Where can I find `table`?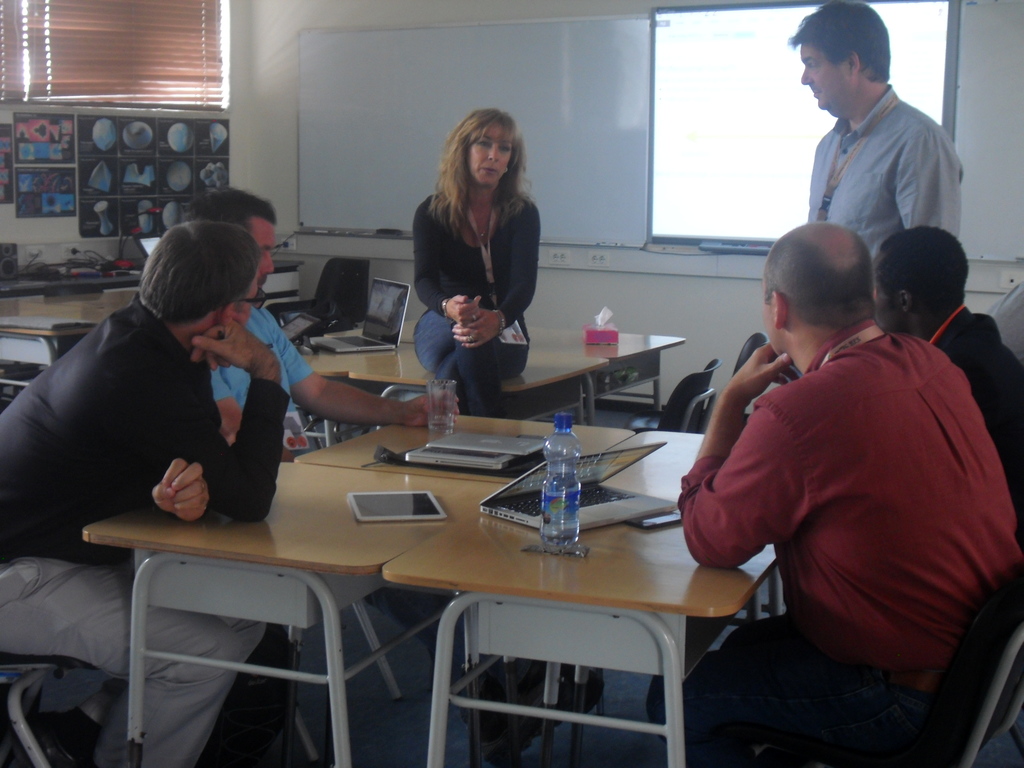
You can find it at pyautogui.locateOnScreen(302, 282, 686, 409).
